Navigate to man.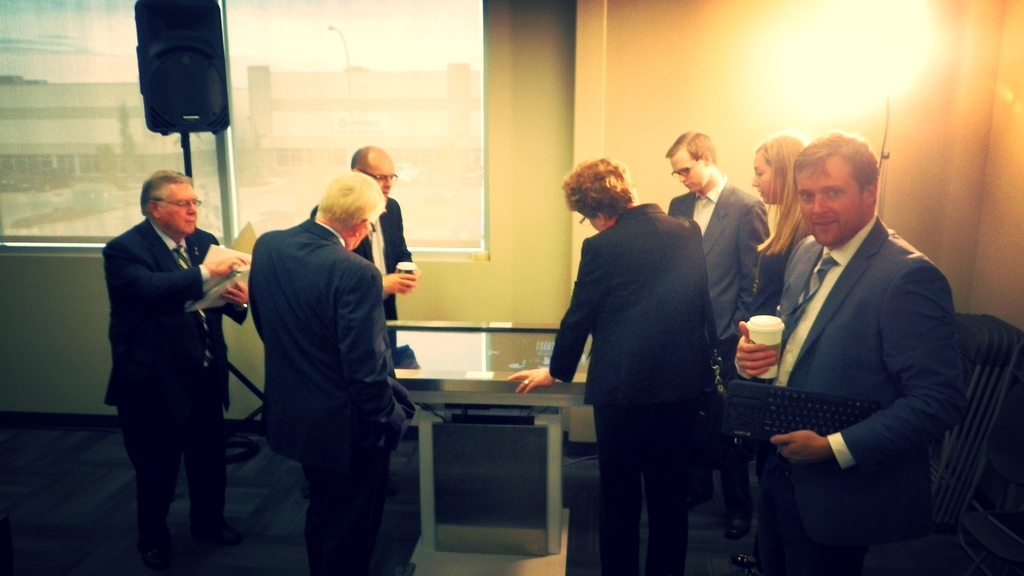
Navigation target: Rect(308, 141, 420, 316).
